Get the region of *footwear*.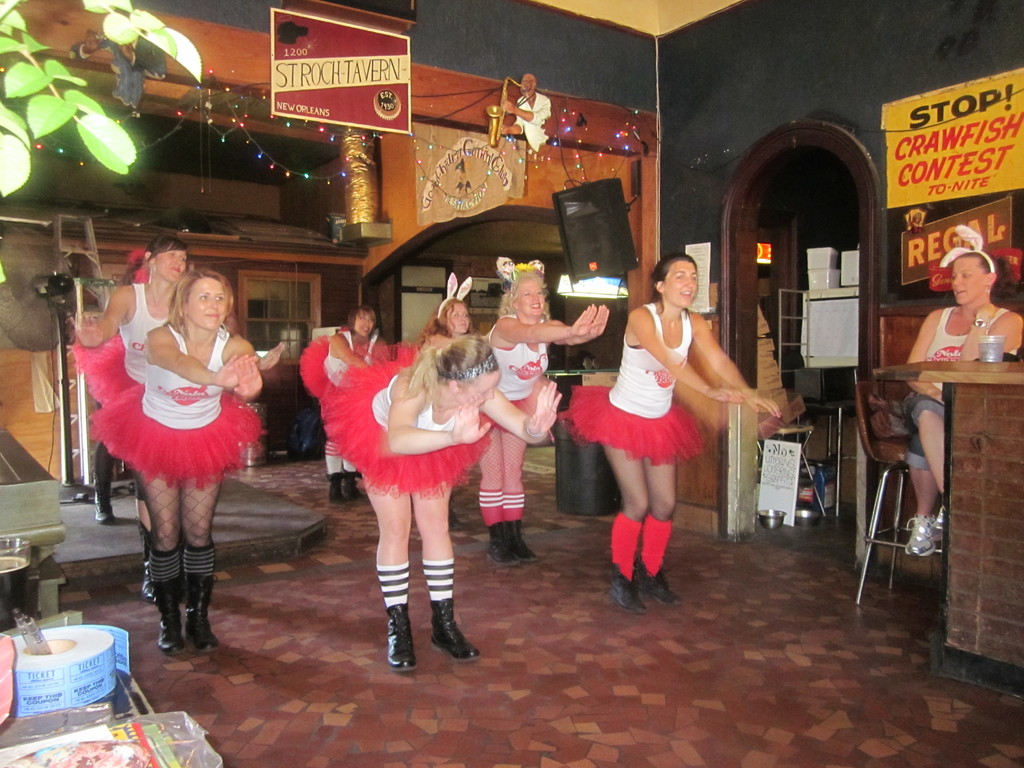
(326,472,339,504).
